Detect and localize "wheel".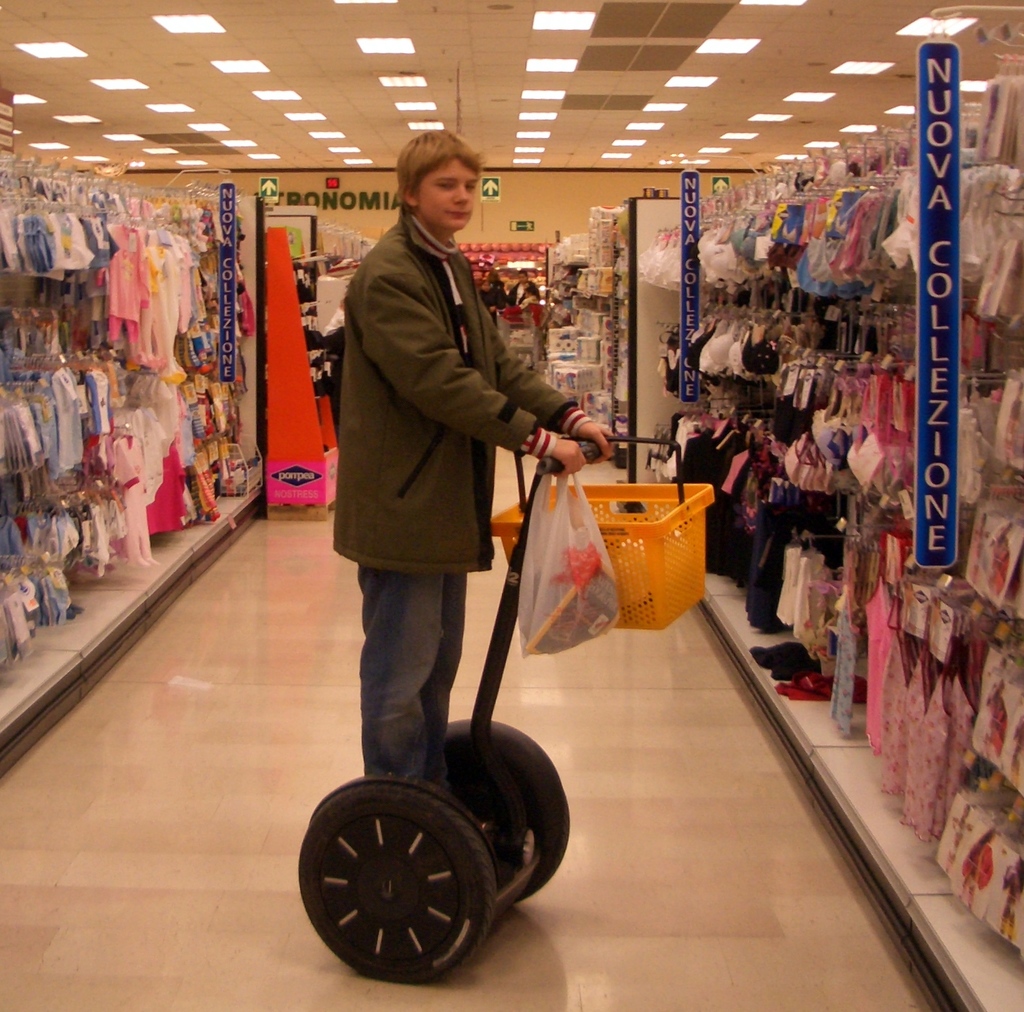
Localized at pyautogui.locateOnScreen(297, 754, 539, 997).
